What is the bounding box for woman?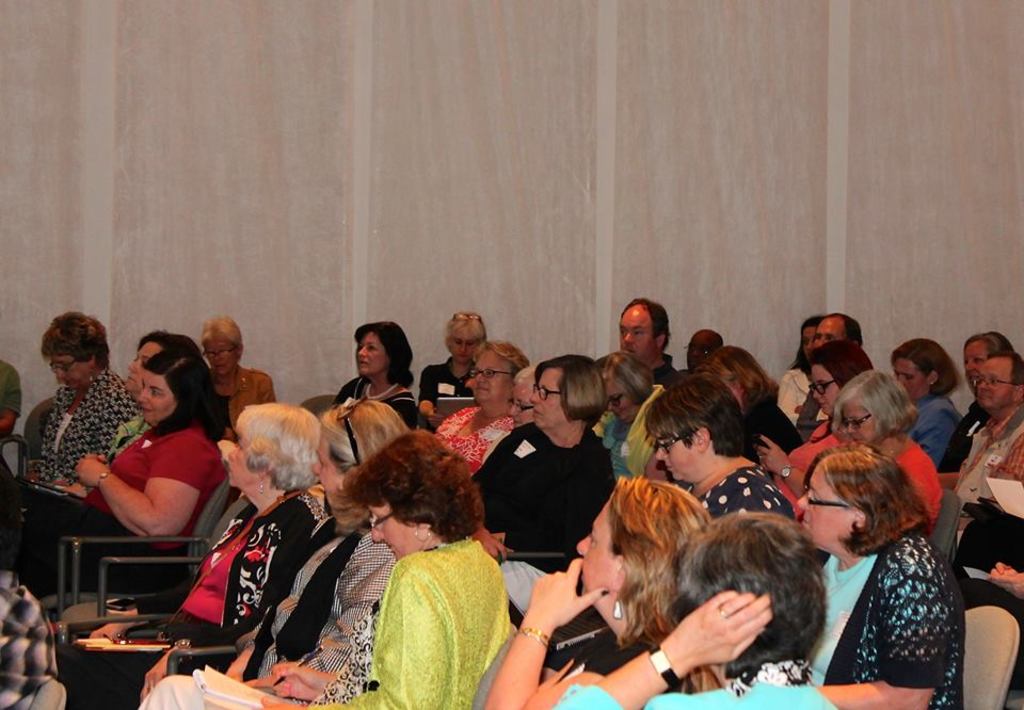
(543,511,836,709).
